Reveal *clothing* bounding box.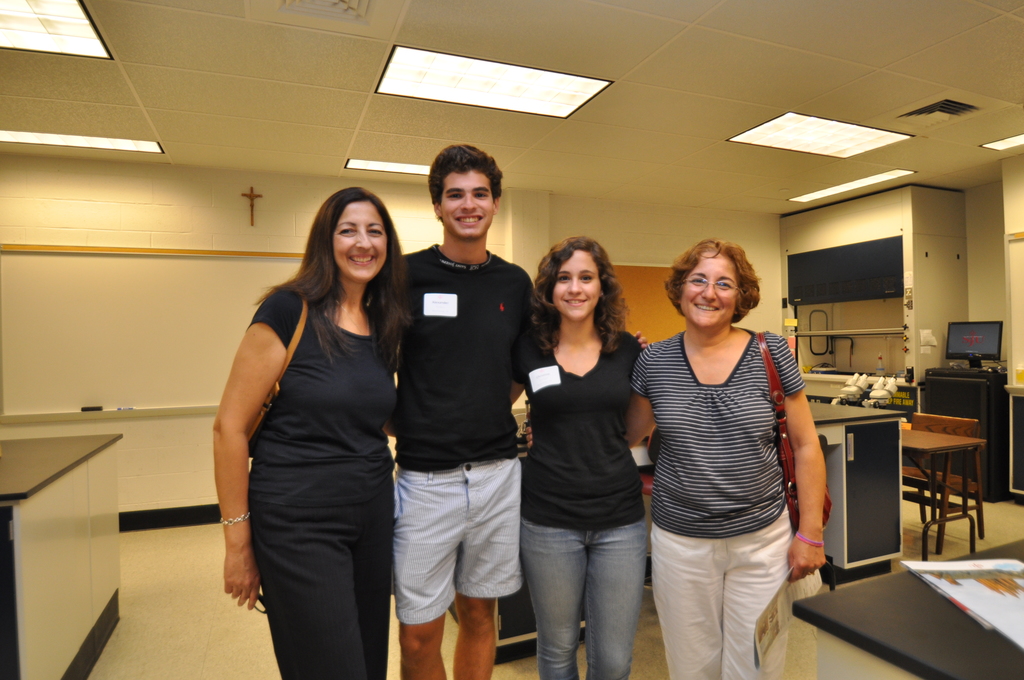
Revealed: (left=515, top=306, right=644, bottom=679).
